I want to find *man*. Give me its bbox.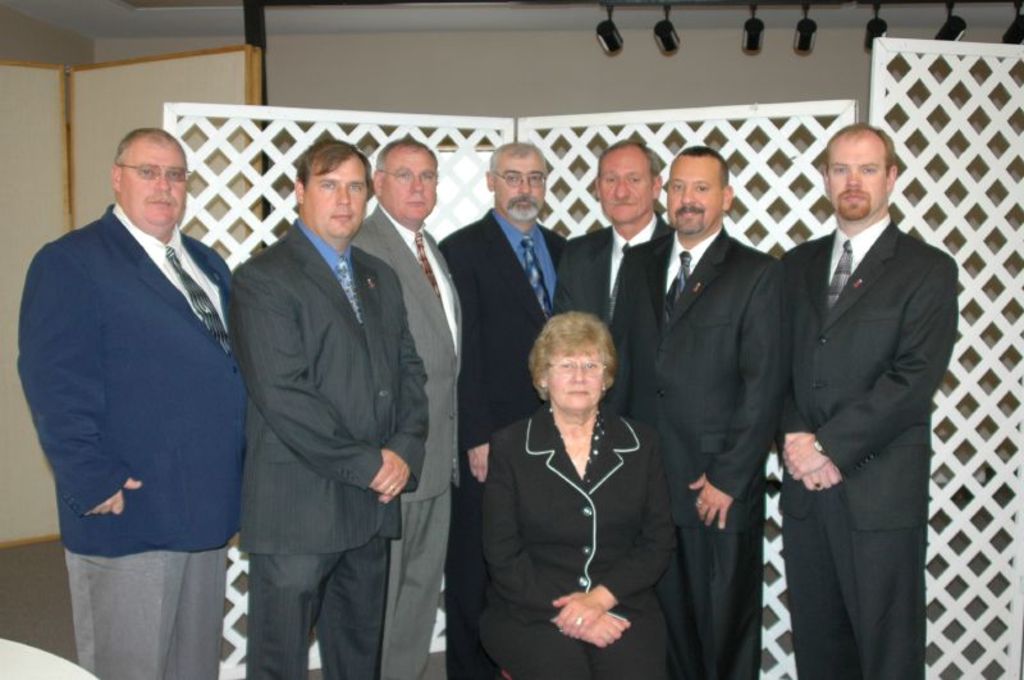
left=598, top=141, right=794, bottom=679.
